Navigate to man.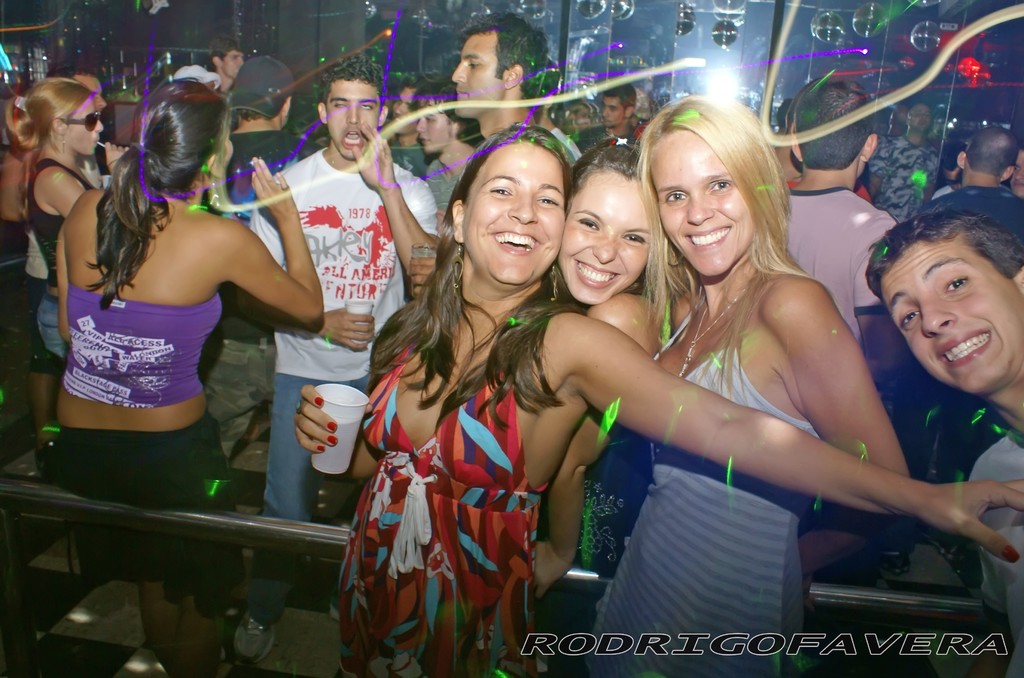
Navigation target: region(205, 36, 245, 95).
